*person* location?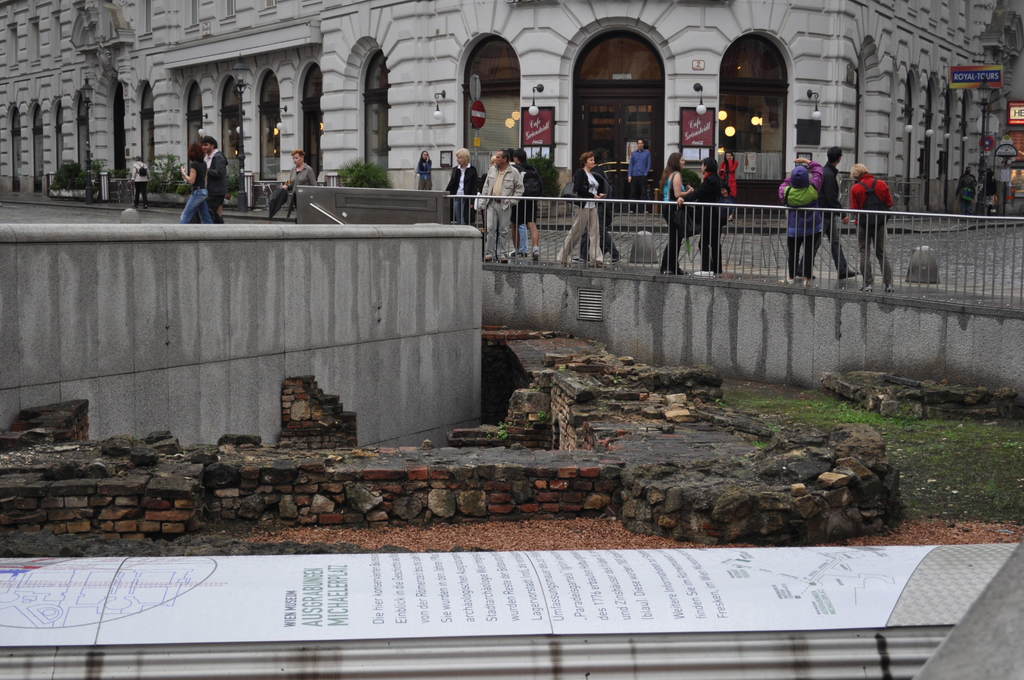
(x1=175, y1=140, x2=212, y2=220)
